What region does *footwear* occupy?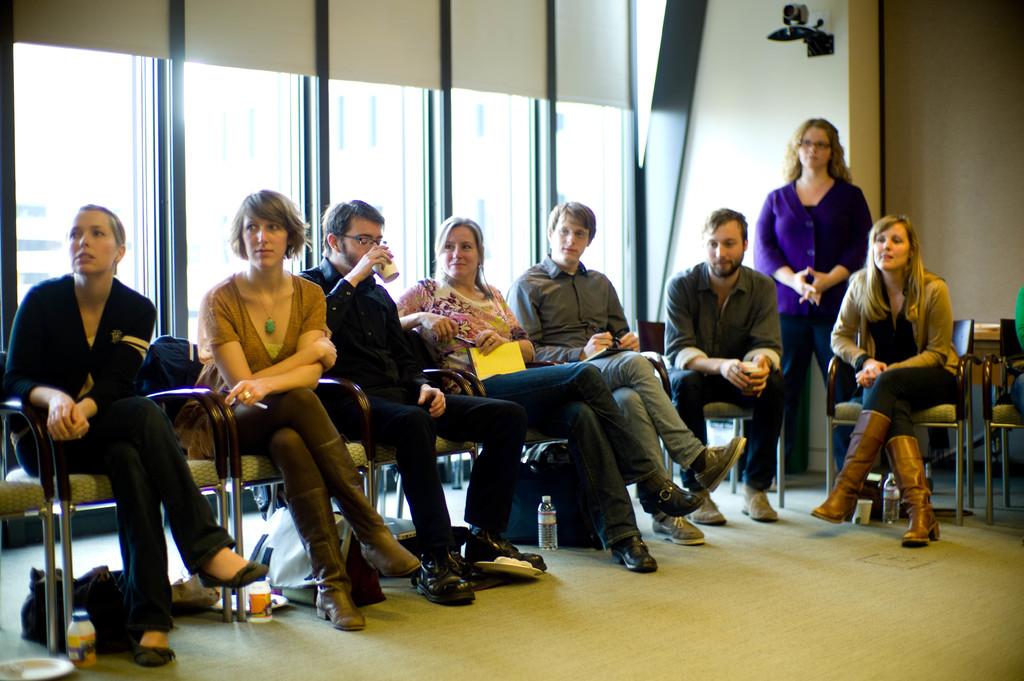
bbox=(465, 532, 548, 569).
